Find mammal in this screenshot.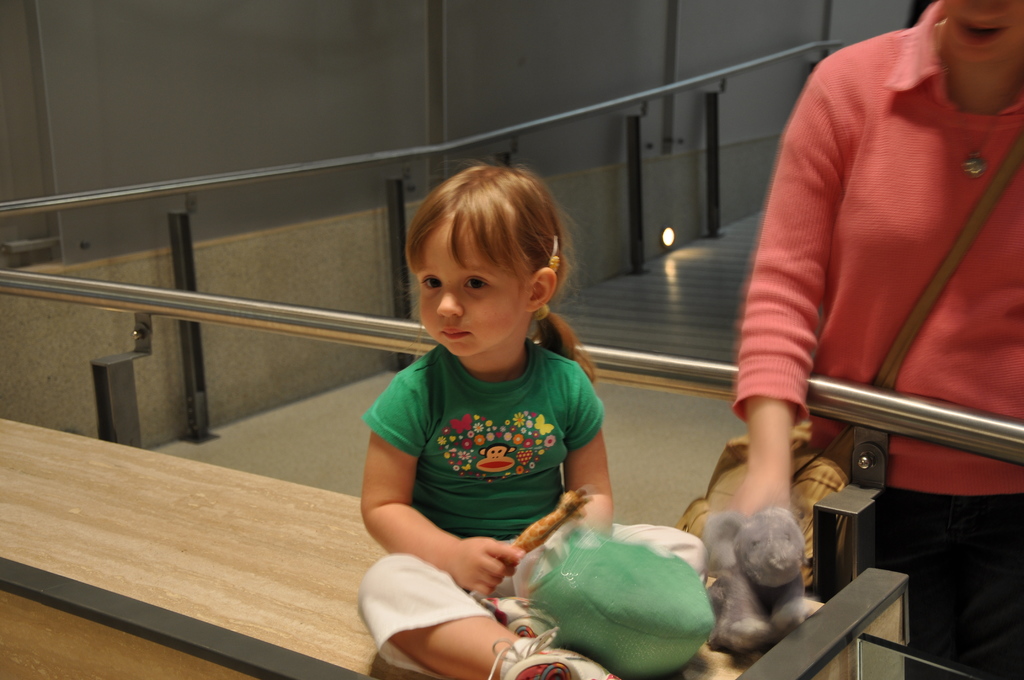
The bounding box for mammal is detection(351, 157, 708, 679).
